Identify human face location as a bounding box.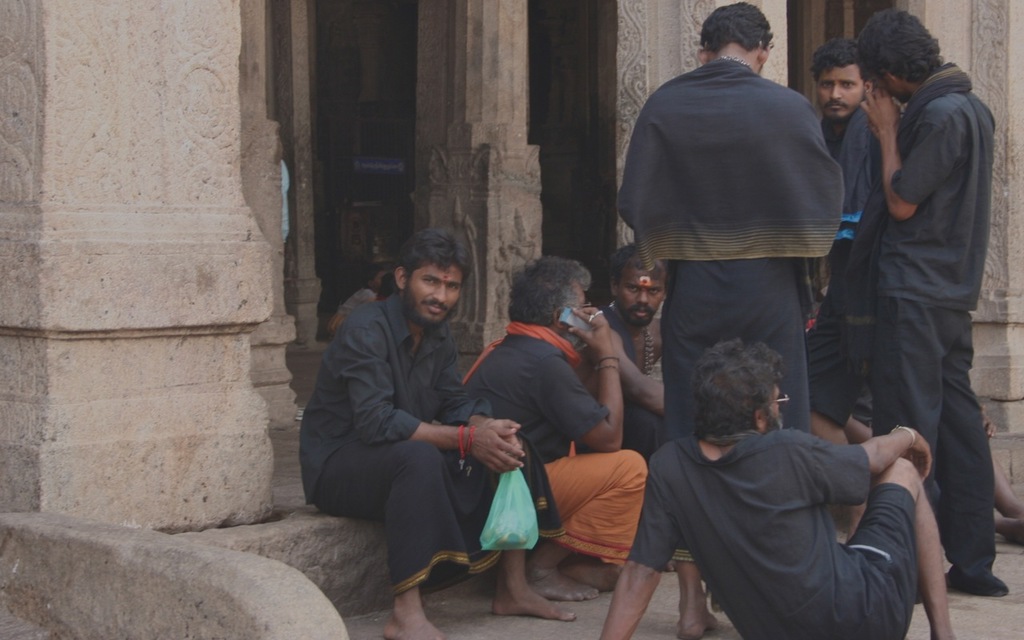
406 266 462 323.
